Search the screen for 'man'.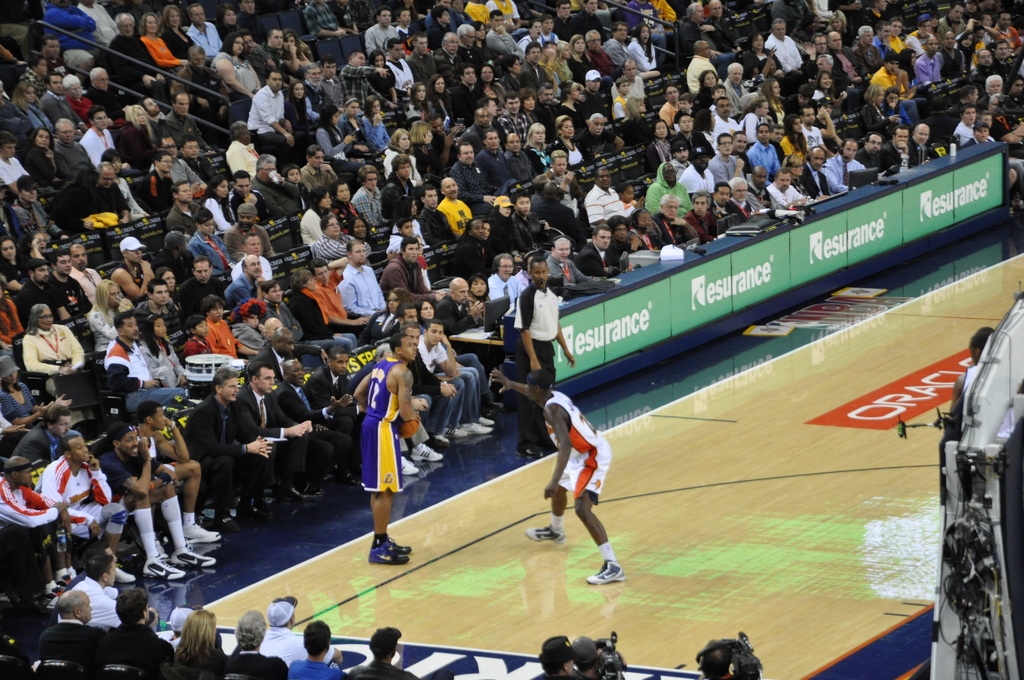
Found at <box>685,190,726,241</box>.
